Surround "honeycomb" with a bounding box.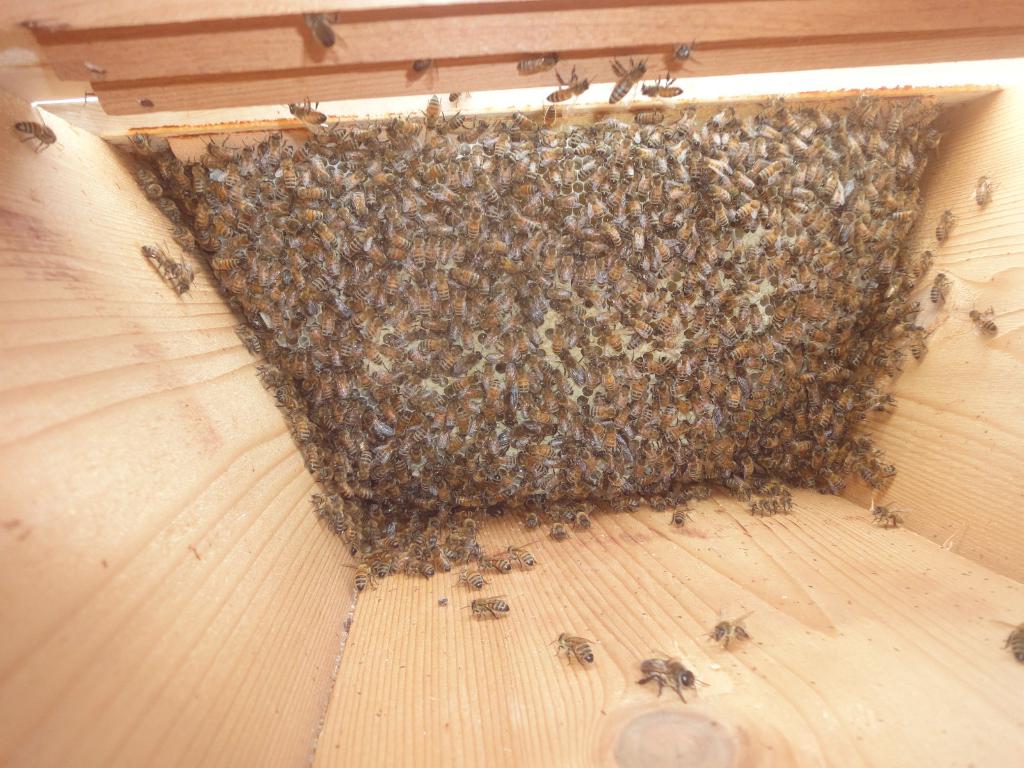
bbox=[156, 105, 943, 504].
